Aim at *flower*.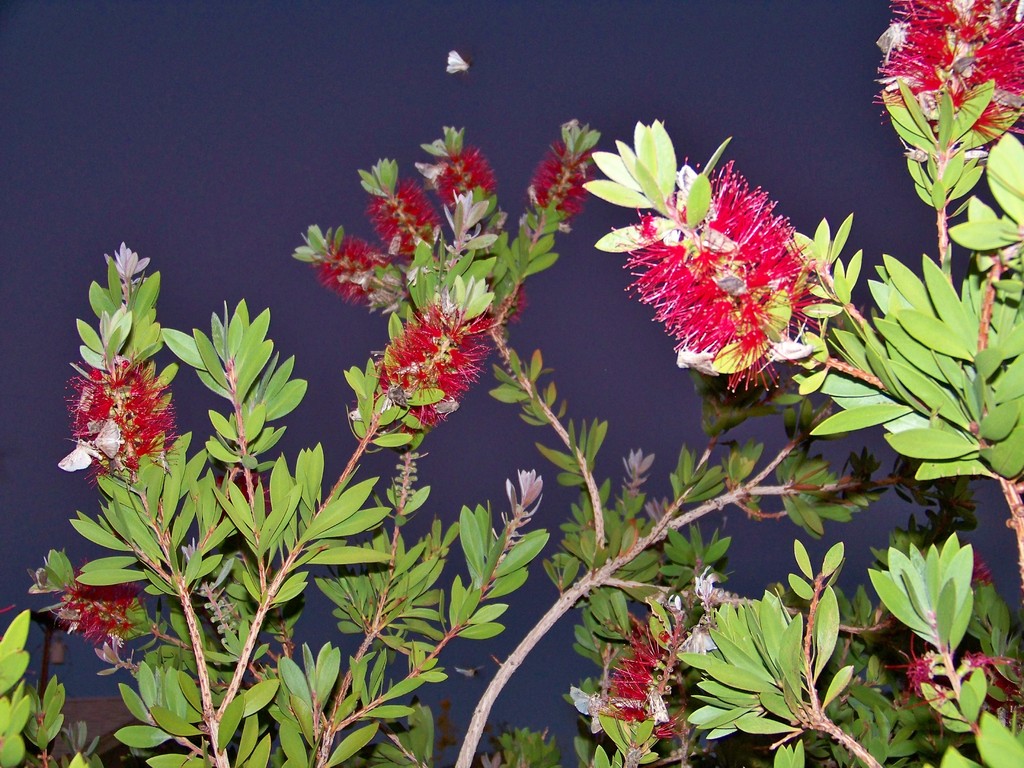
Aimed at Rect(862, 0, 1023, 150).
